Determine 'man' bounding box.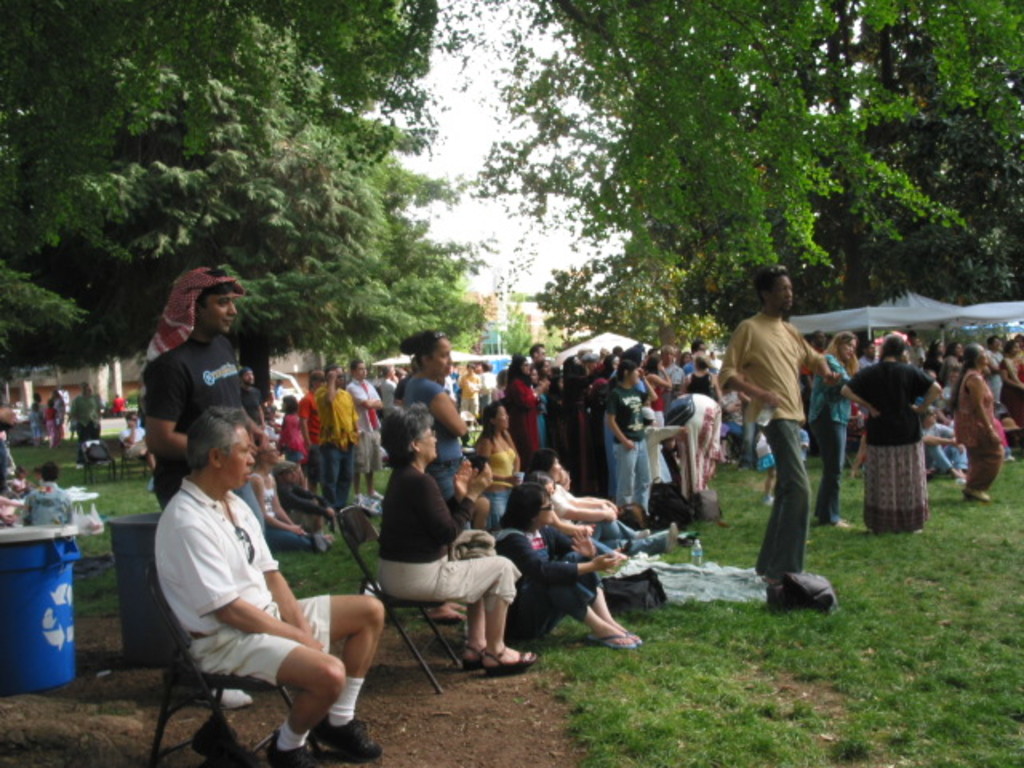
Determined: 18 458 66 528.
